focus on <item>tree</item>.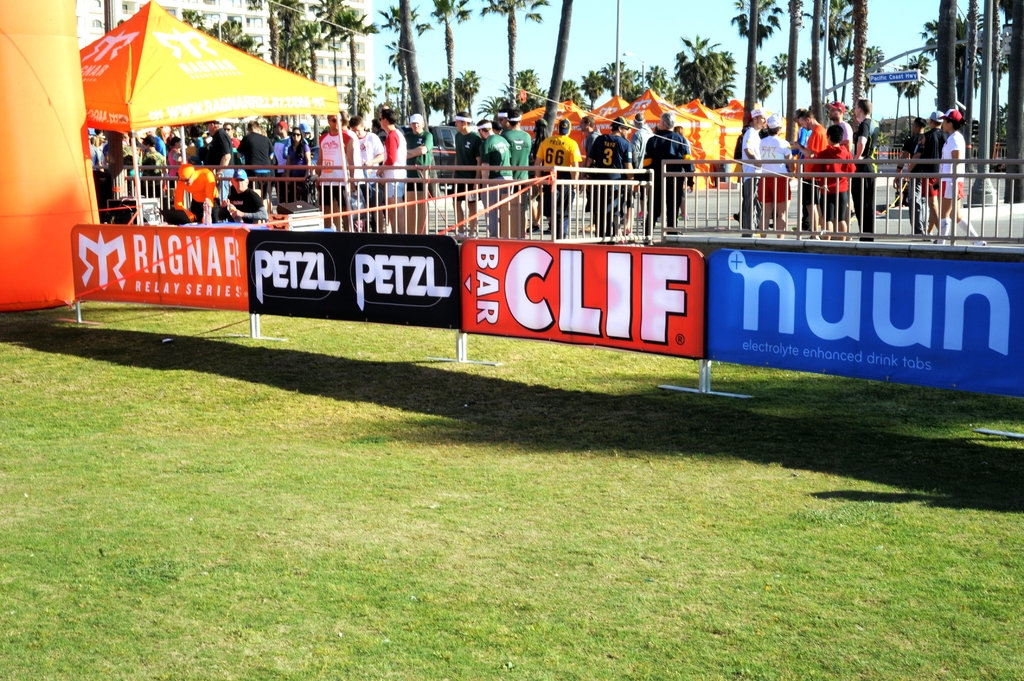
Focused at Rect(666, 35, 747, 103).
